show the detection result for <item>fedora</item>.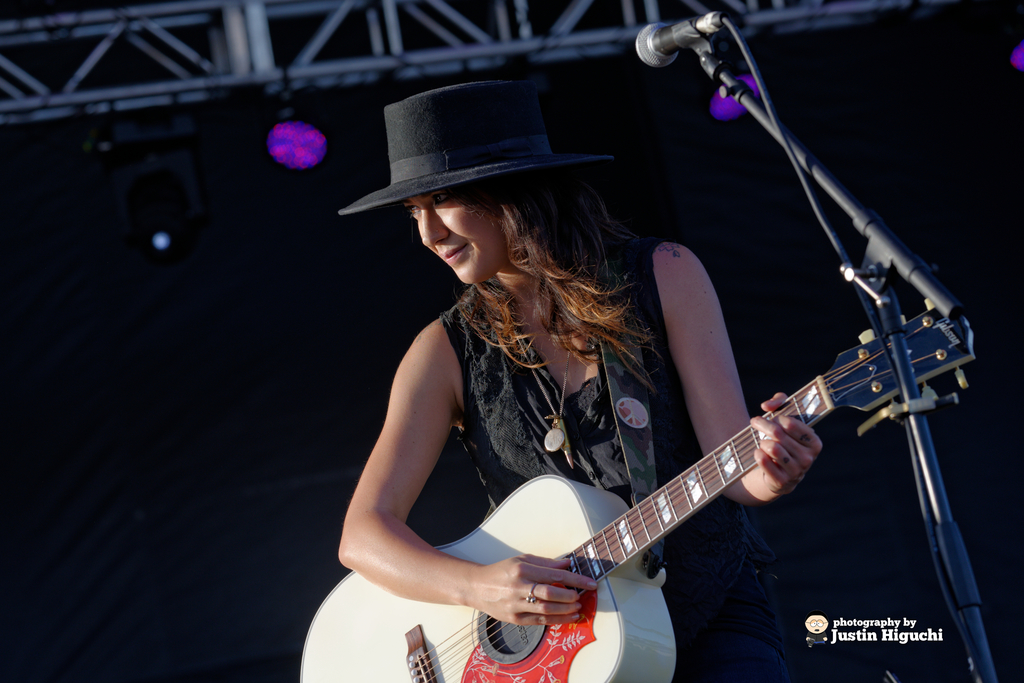
(x1=338, y1=81, x2=611, y2=210).
